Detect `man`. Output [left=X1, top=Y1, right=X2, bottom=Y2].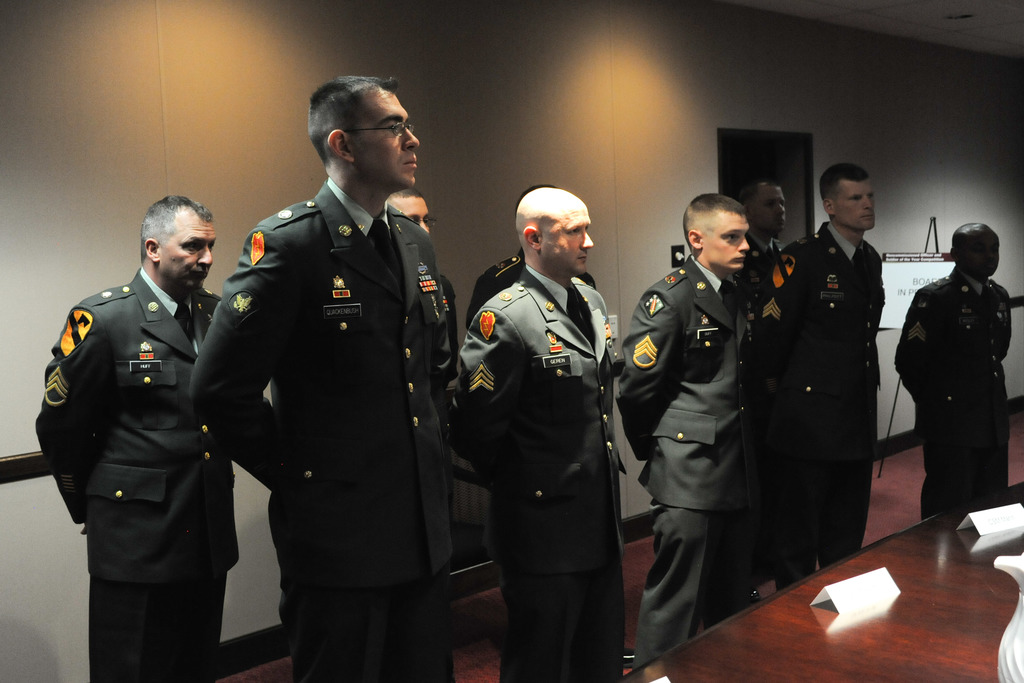
[left=733, top=174, right=799, bottom=600].
